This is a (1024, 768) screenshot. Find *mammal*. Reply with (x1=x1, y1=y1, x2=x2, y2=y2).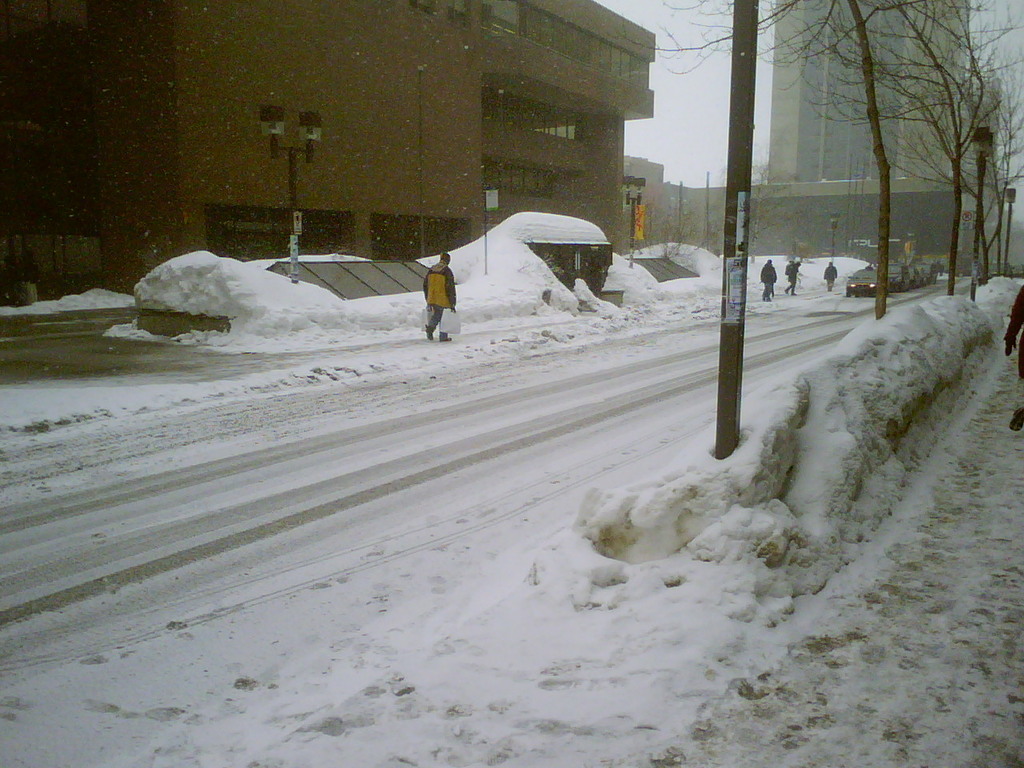
(x1=865, y1=260, x2=871, y2=268).
